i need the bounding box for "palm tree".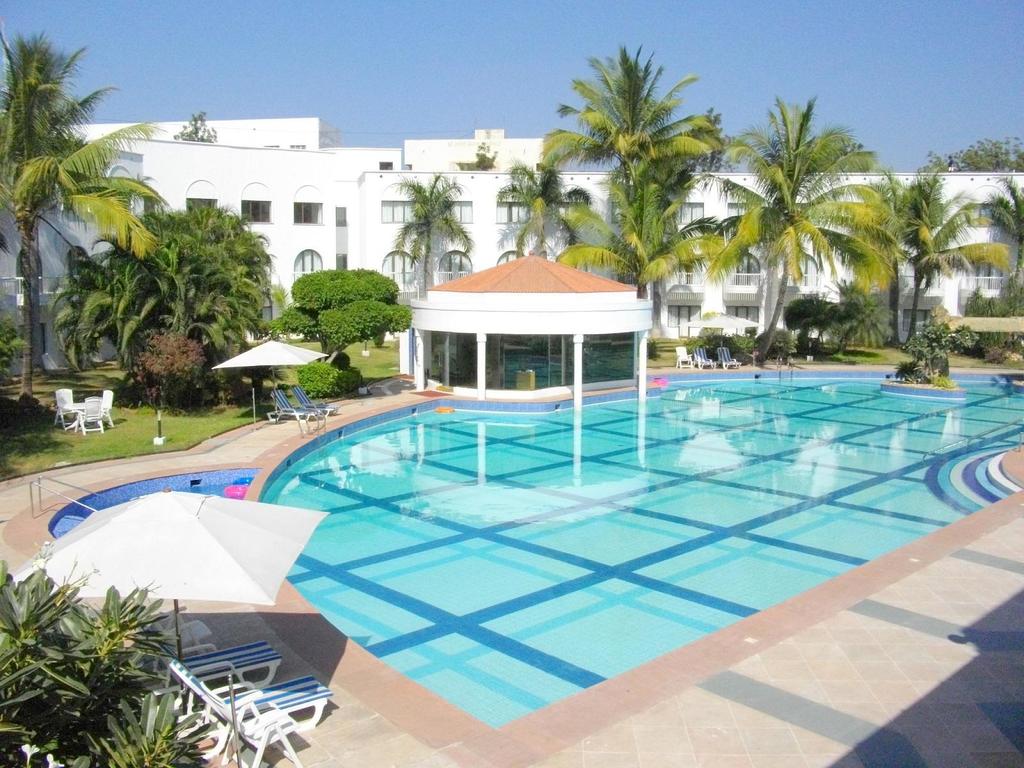
Here it is: bbox=[985, 163, 1023, 250].
